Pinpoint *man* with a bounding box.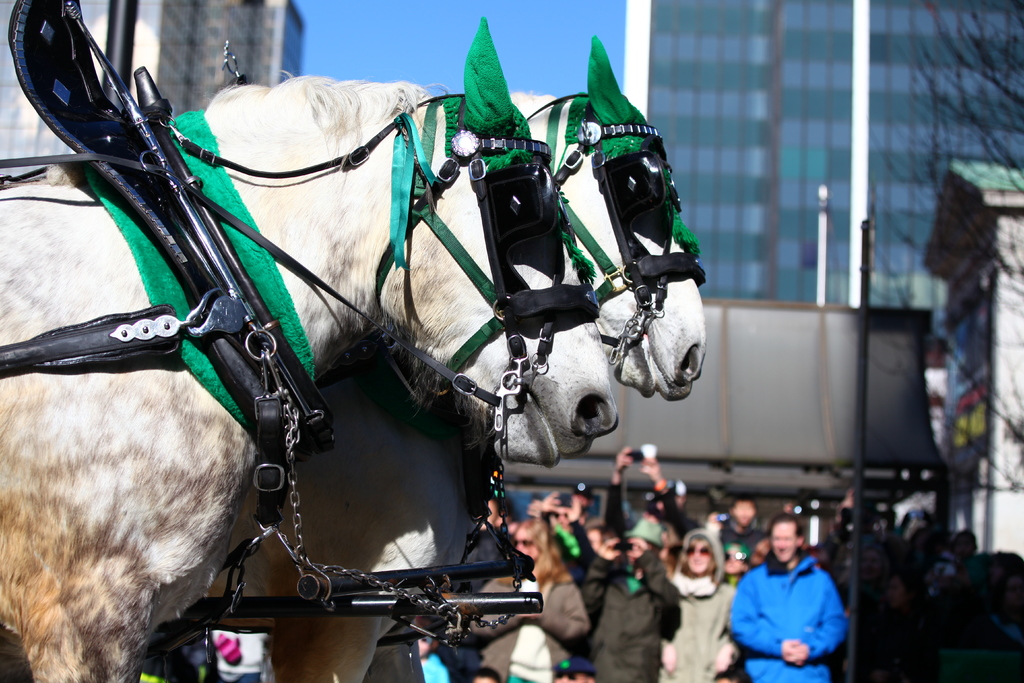
detection(571, 482, 591, 520).
